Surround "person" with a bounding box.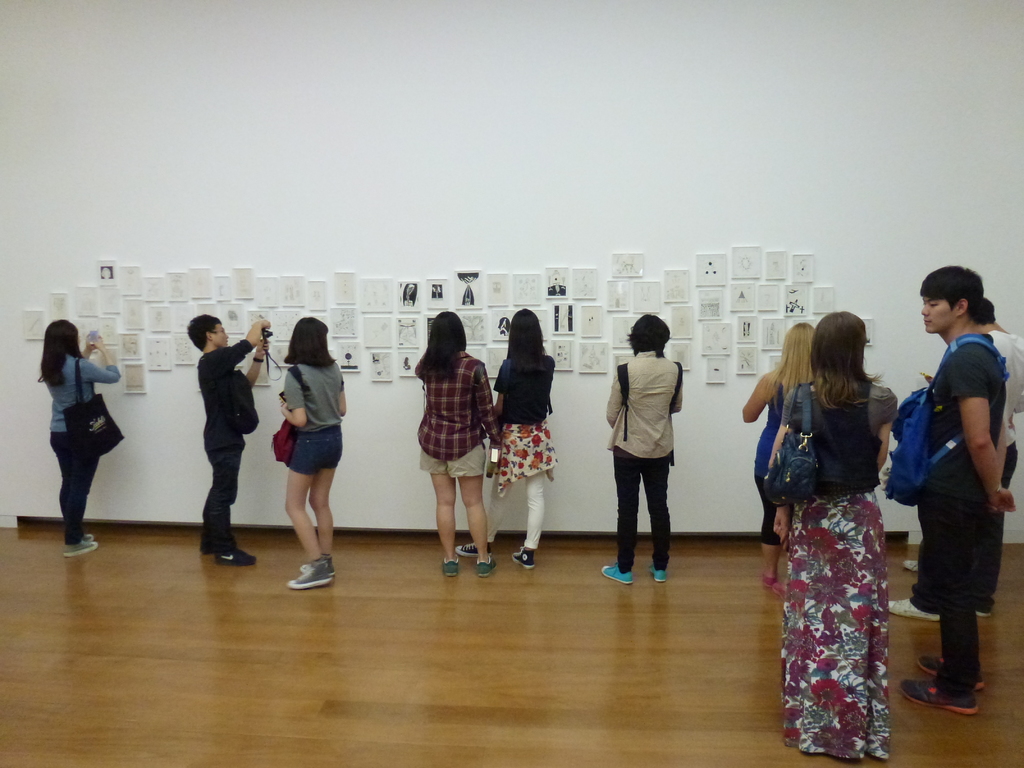
{"left": 408, "top": 306, "right": 500, "bottom": 577}.
